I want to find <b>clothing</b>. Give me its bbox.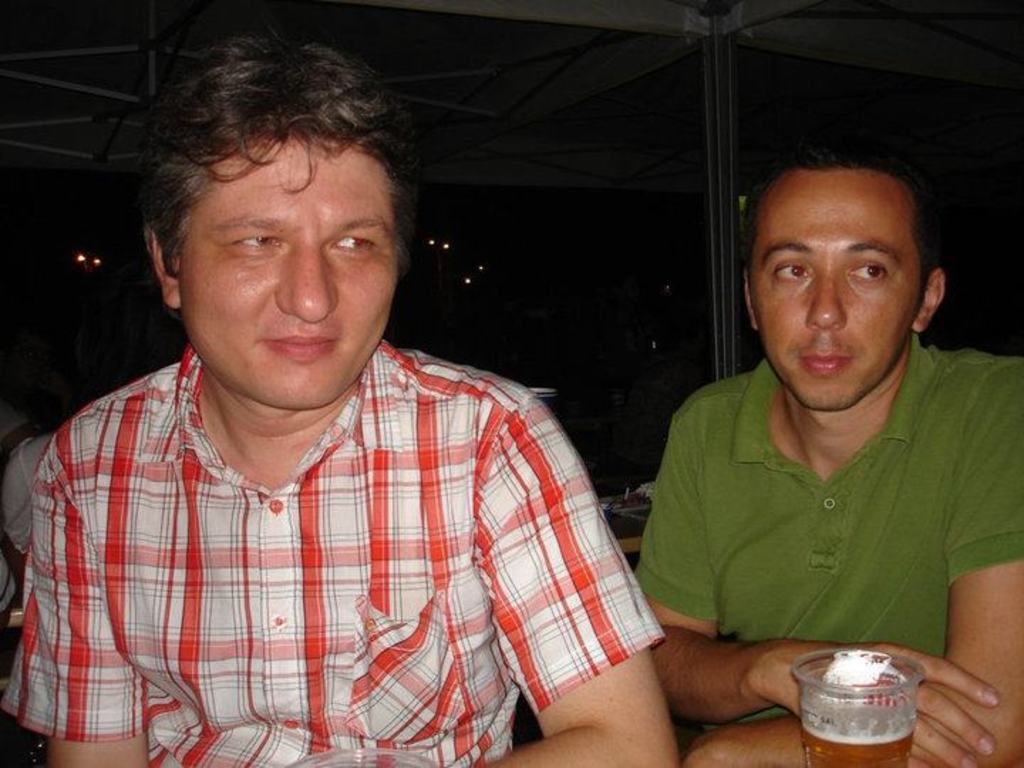
pyautogui.locateOnScreen(629, 334, 1023, 738).
